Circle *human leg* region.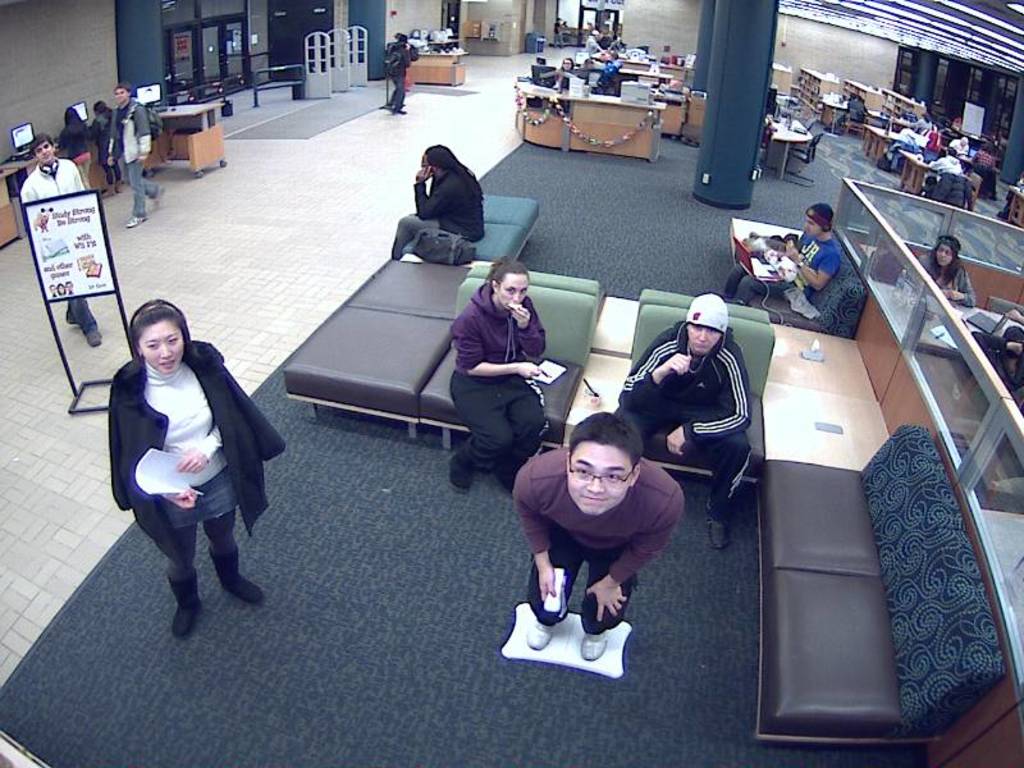
Region: <bbox>515, 376, 543, 480</bbox>.
